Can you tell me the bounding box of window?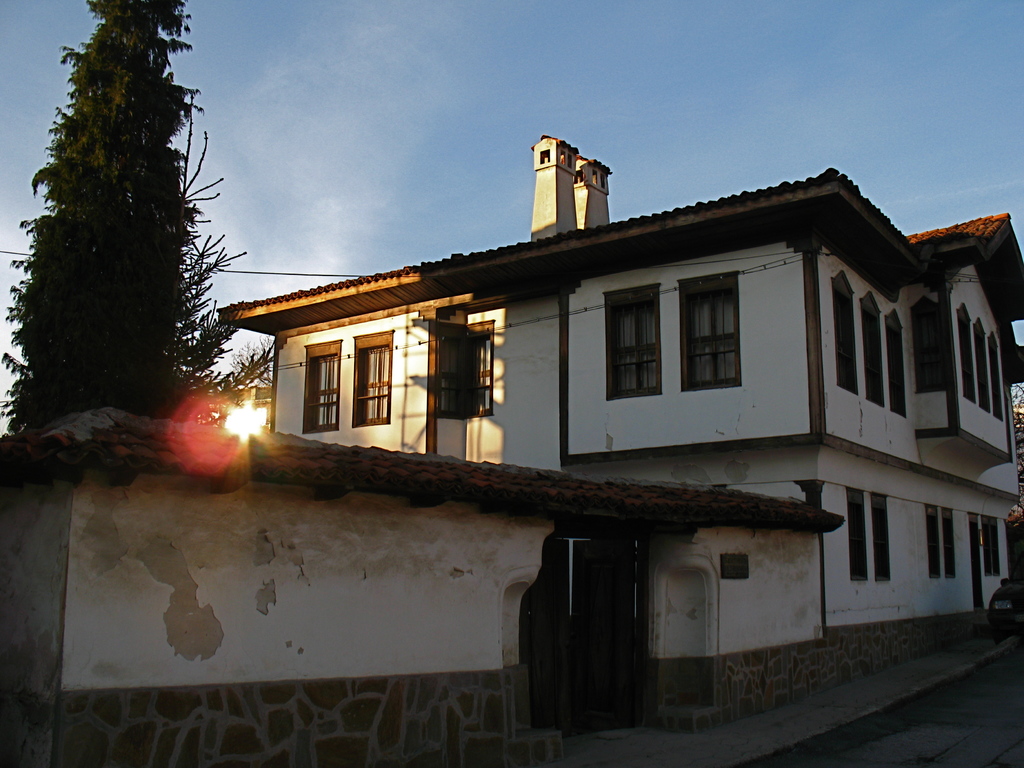
select_region(860, 300, 882, 402).
